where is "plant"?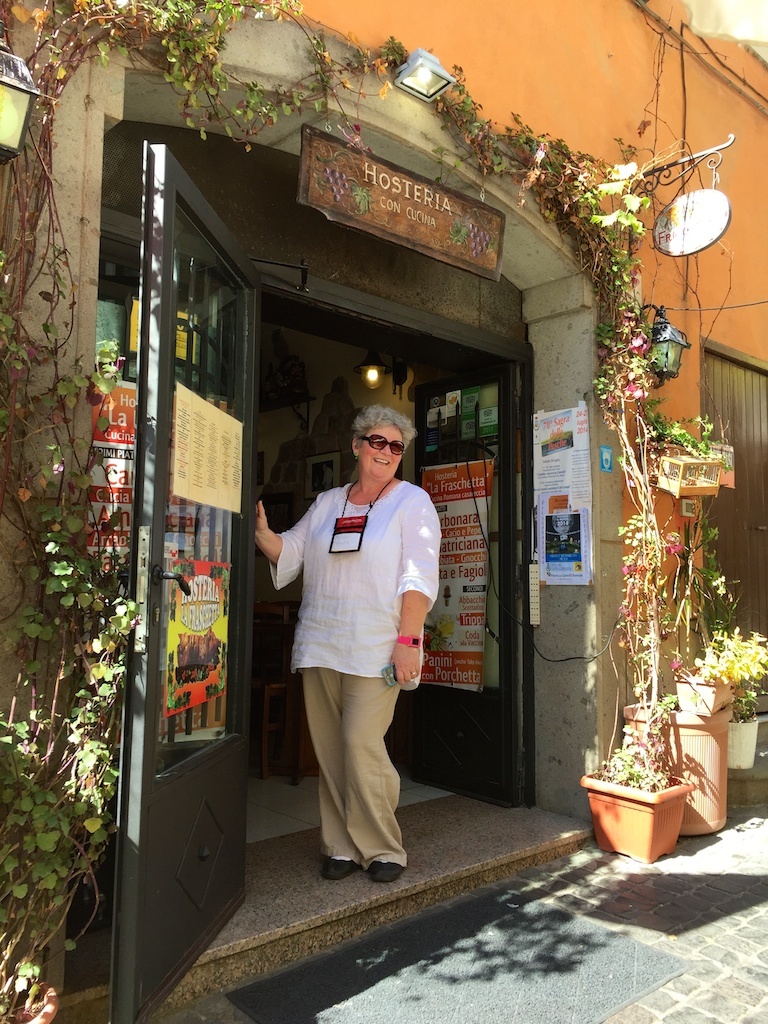
733,684,761,724.
